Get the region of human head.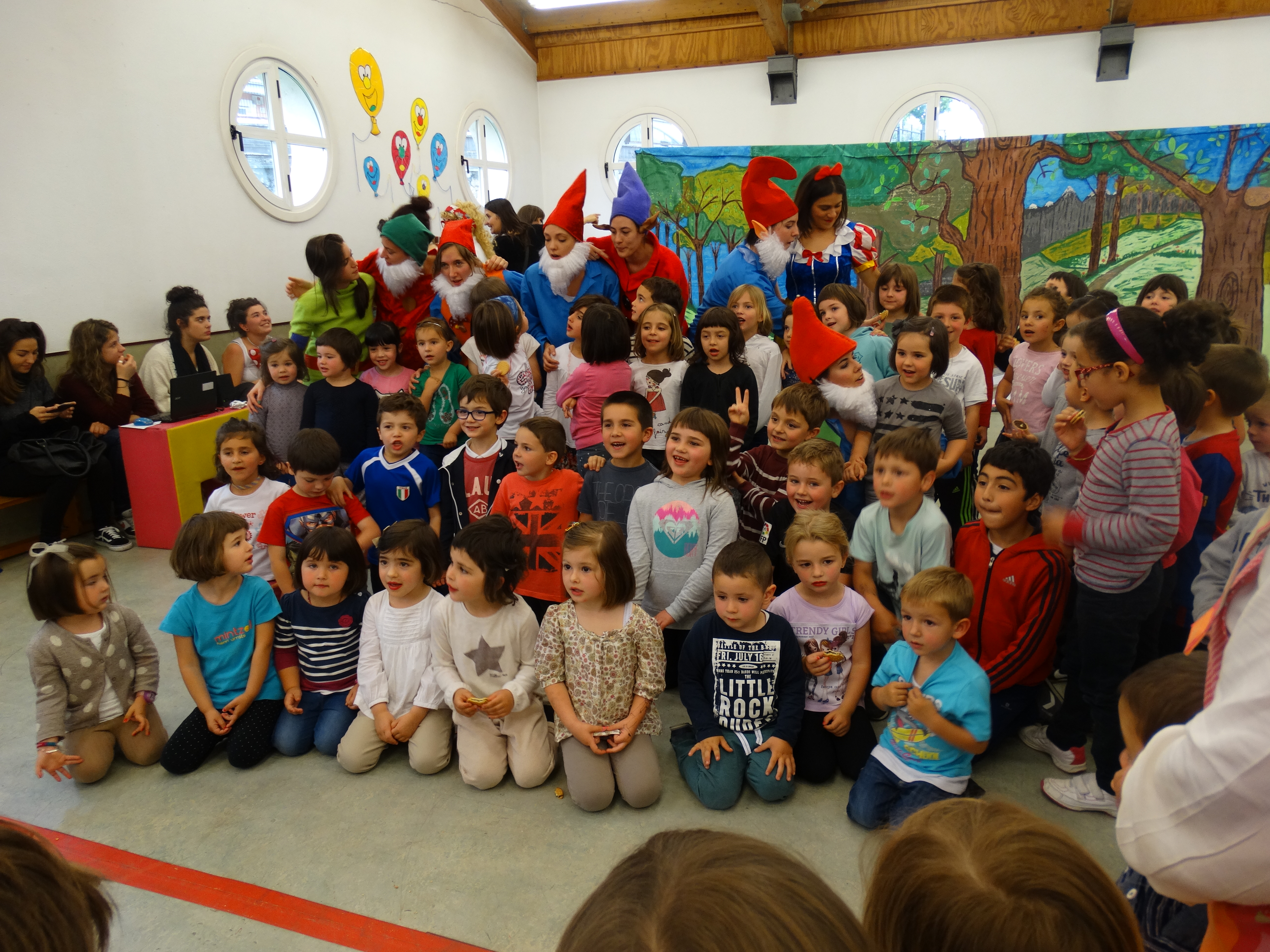
<bbox>115, 73, 130, 84</bbox>.
